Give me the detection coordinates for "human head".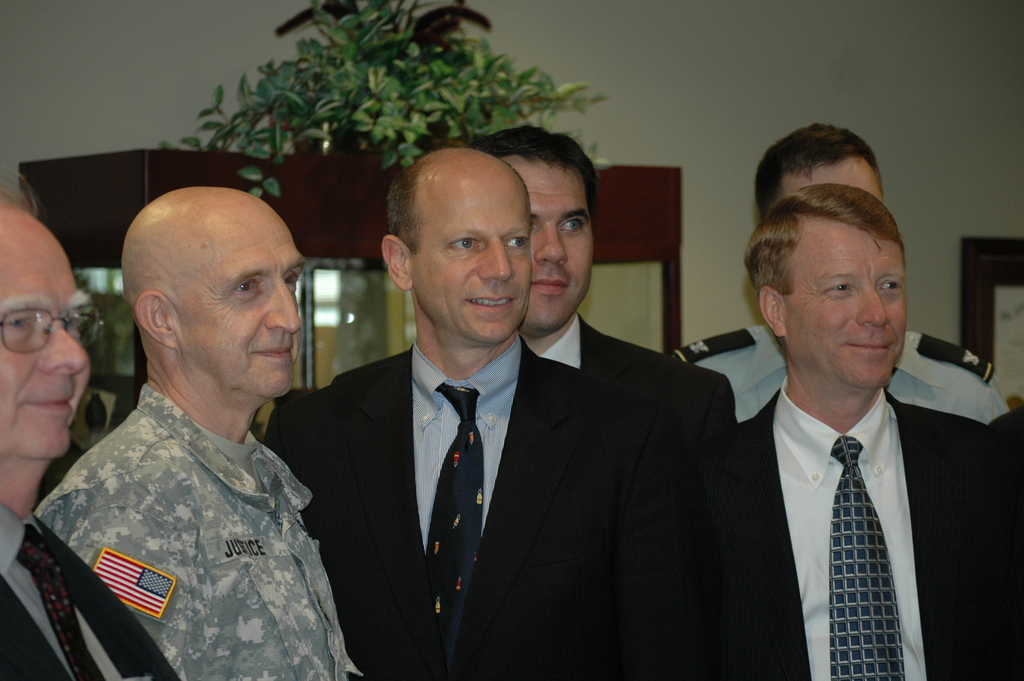
741, 183, 906, 391.
